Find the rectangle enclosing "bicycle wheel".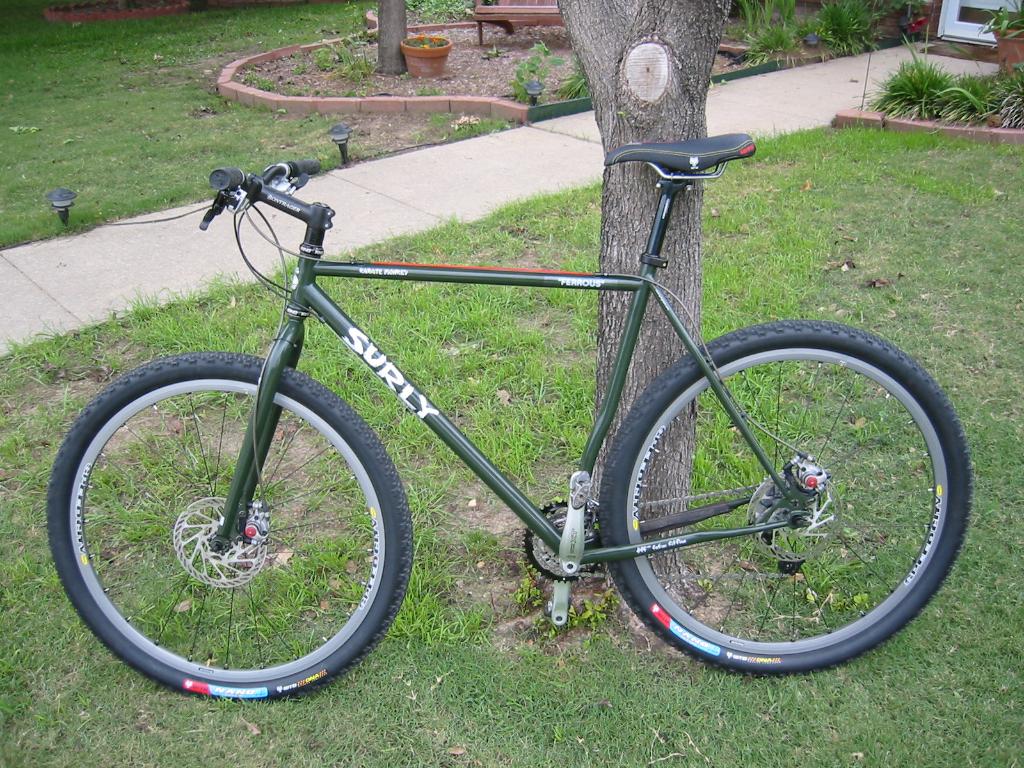
55, 355, 413, 703.
